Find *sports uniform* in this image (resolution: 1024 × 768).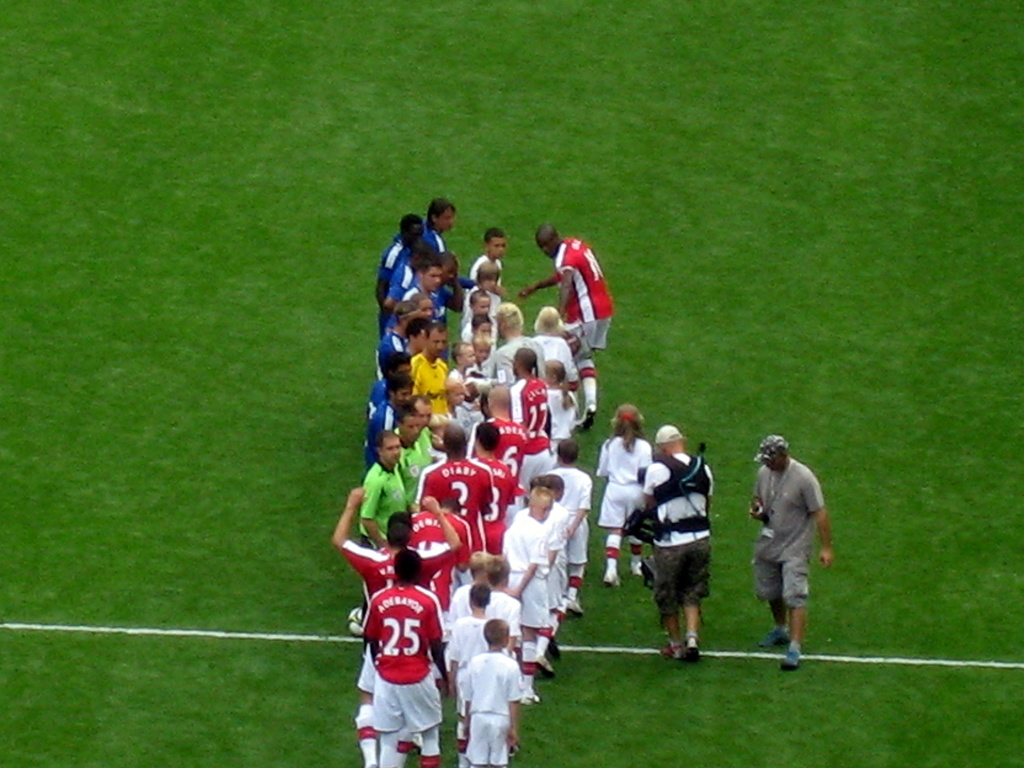
{"left": 449, "top": 407, "right": 464, "bottom": 420}.
